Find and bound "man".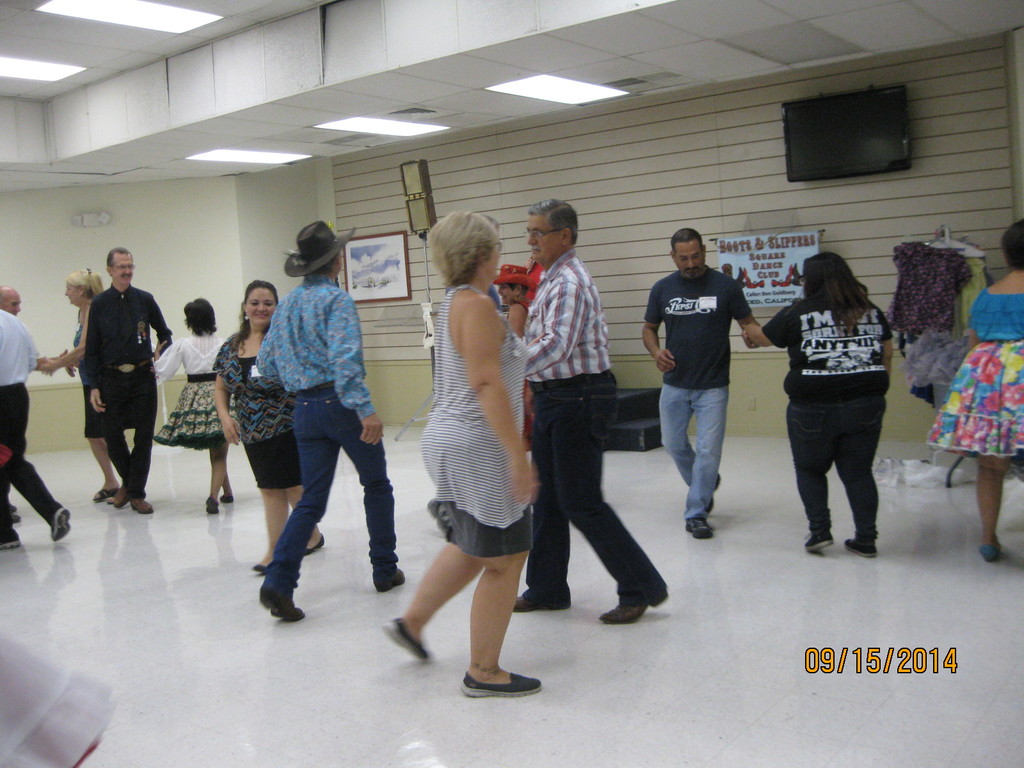
Bound: locate(639, 223, 763, 542).
